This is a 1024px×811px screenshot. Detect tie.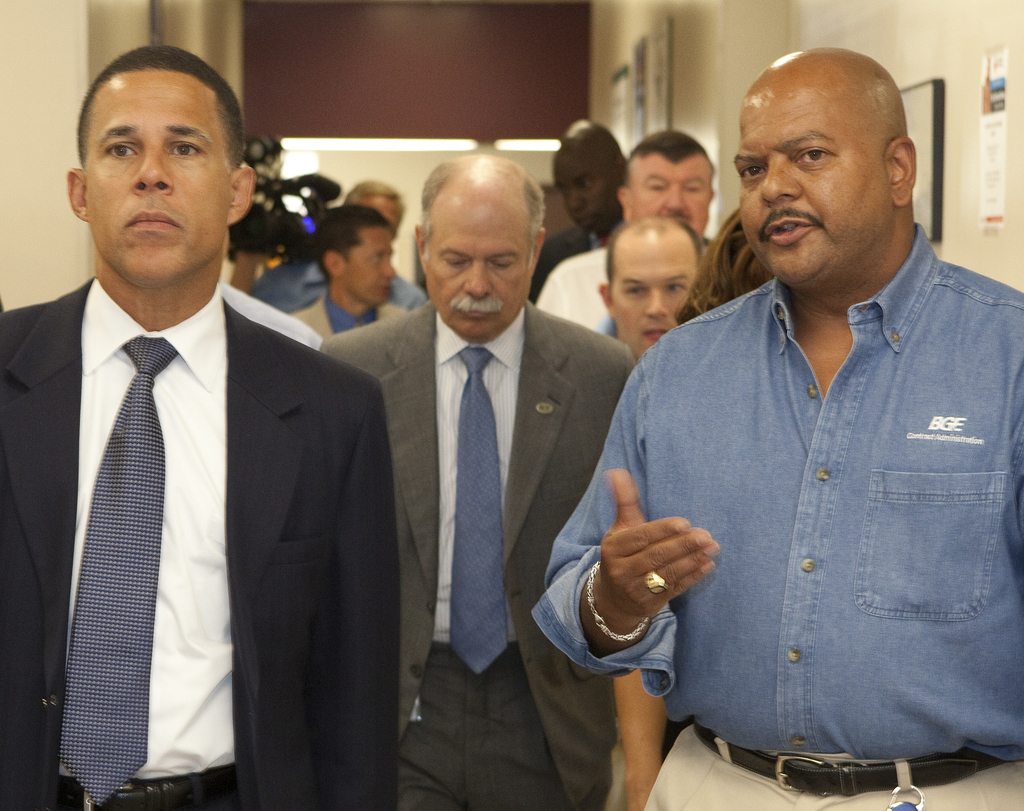
54:332:176:807.
